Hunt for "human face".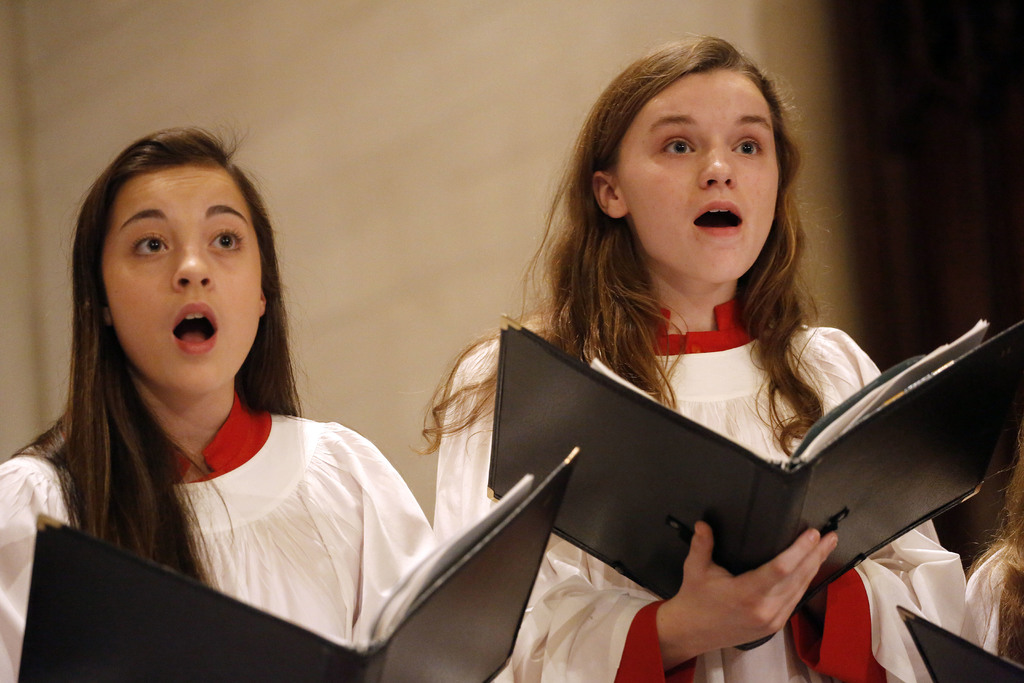
Hunted down at select_region(616, 67, 777, 281).
